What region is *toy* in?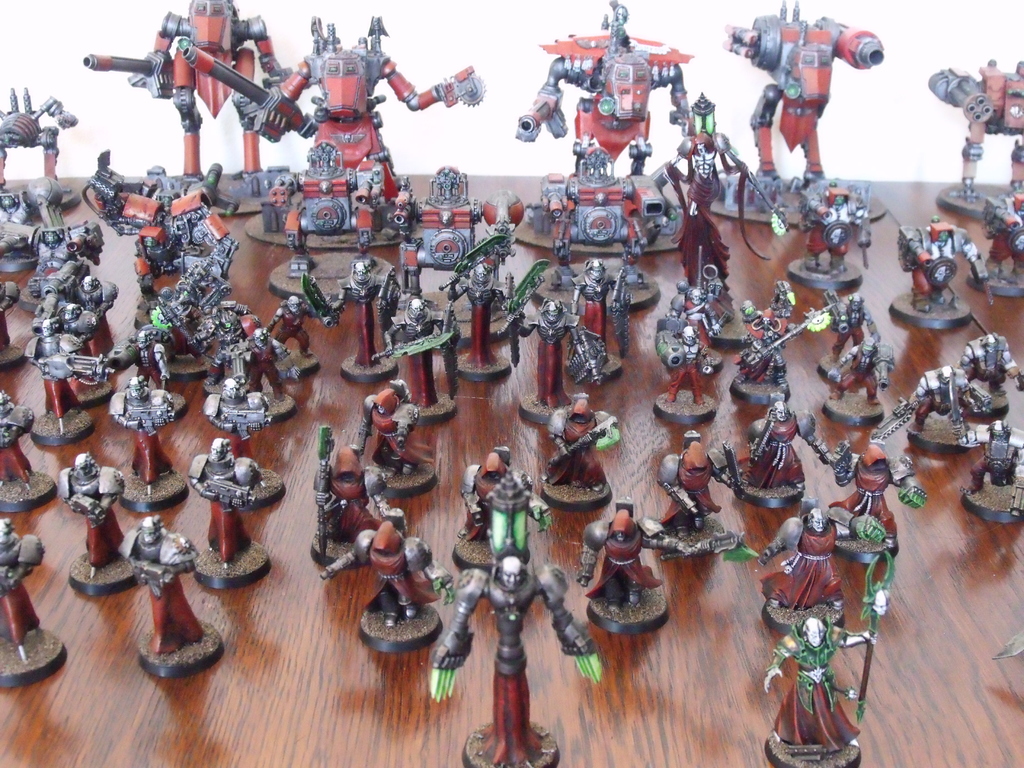
BBox(947, 373, 1023, 515).
